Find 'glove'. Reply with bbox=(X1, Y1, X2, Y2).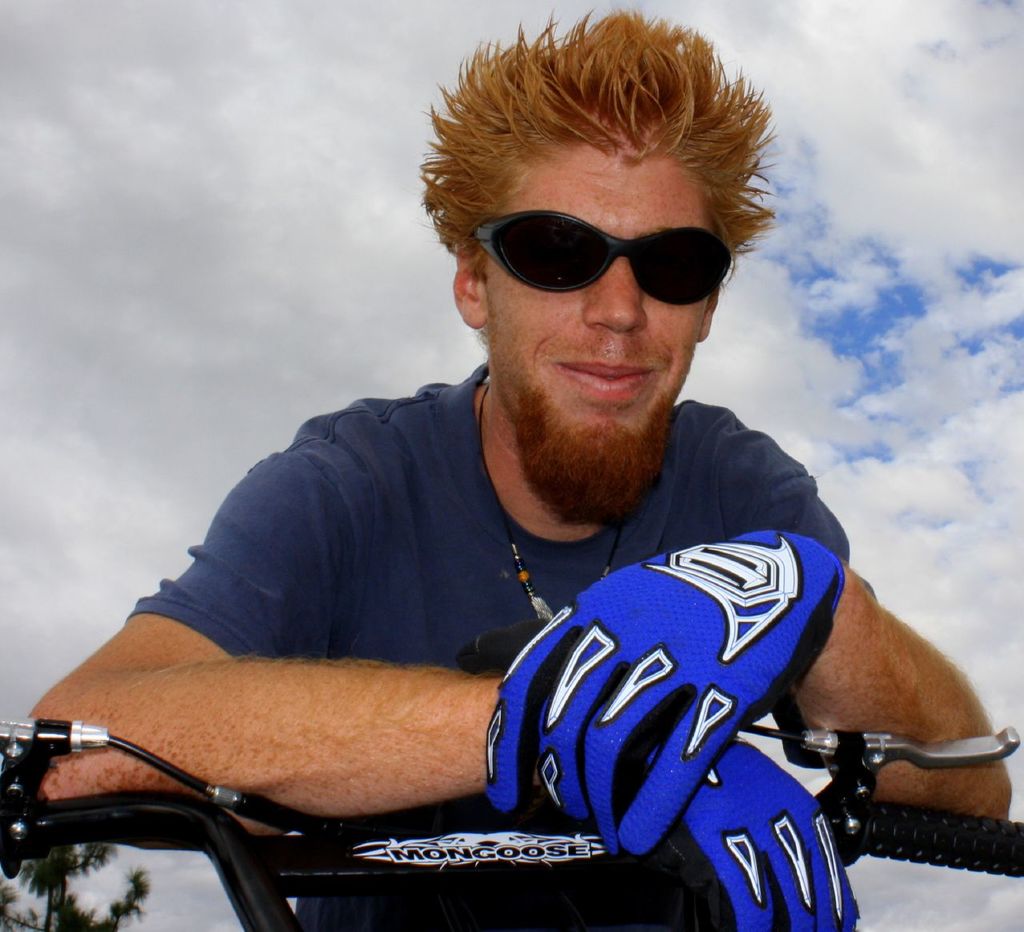
bbox=(483, 529, 848, 864).
